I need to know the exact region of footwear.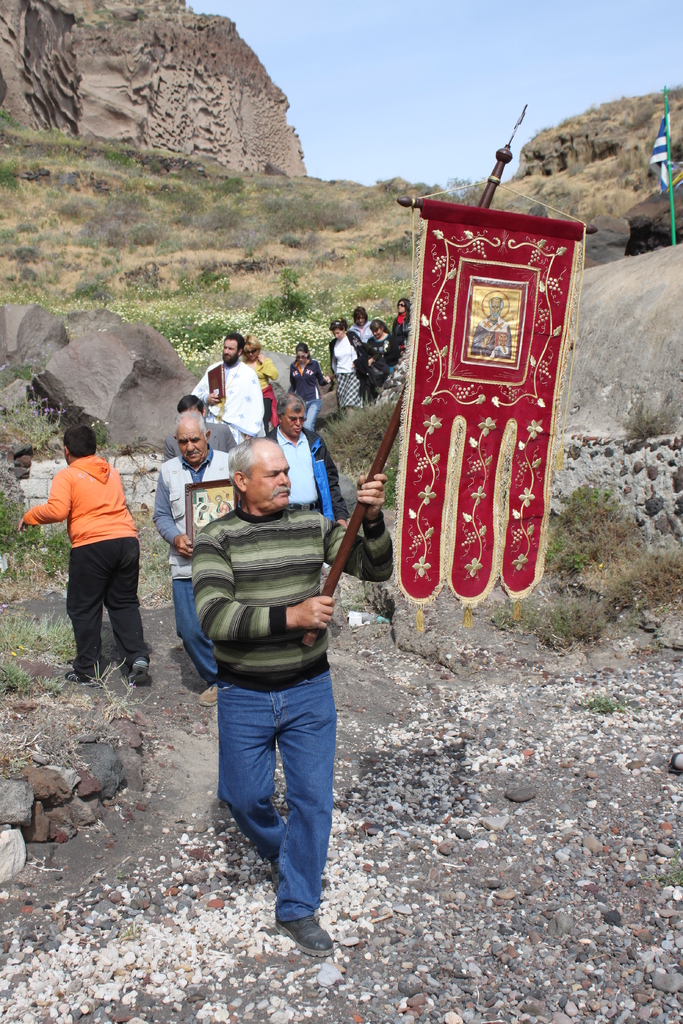
Region: x1=258, y1=894, x2=330, y2=956.
